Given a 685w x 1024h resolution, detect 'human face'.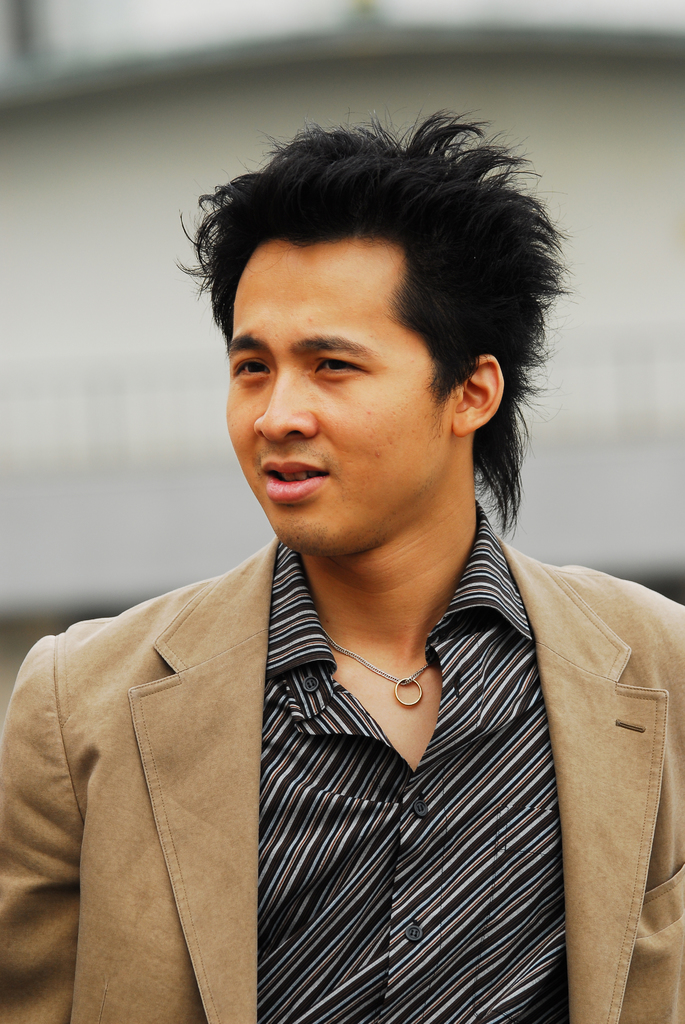
[223, 242, 450, 560].
